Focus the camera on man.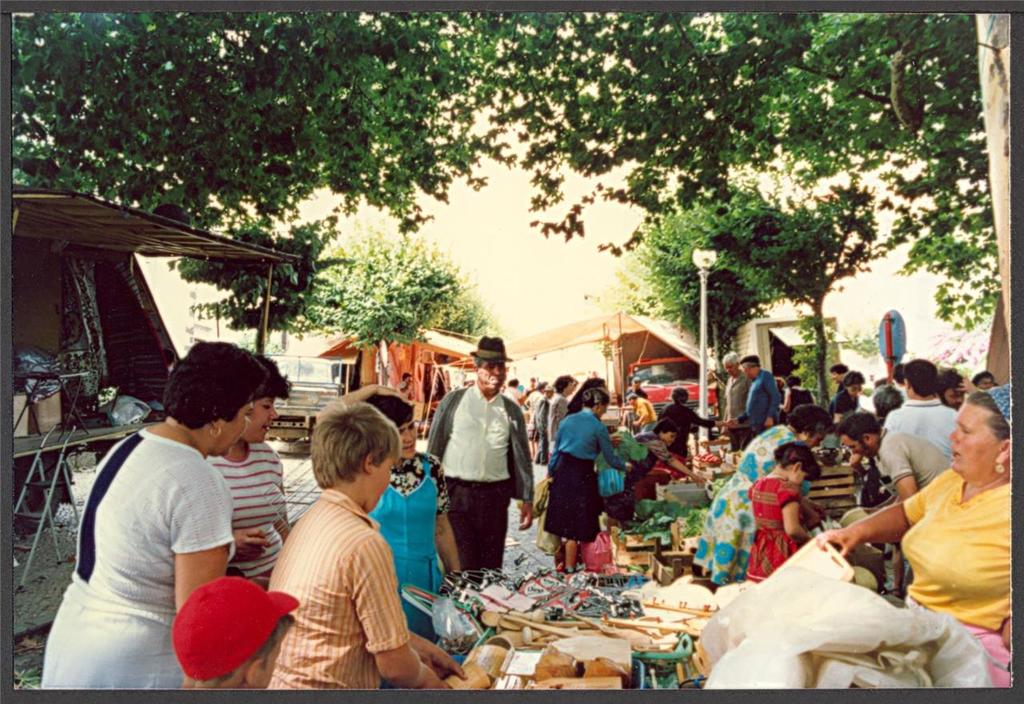
Focus region: (left=828, top=362, right=850, bottom=390).
